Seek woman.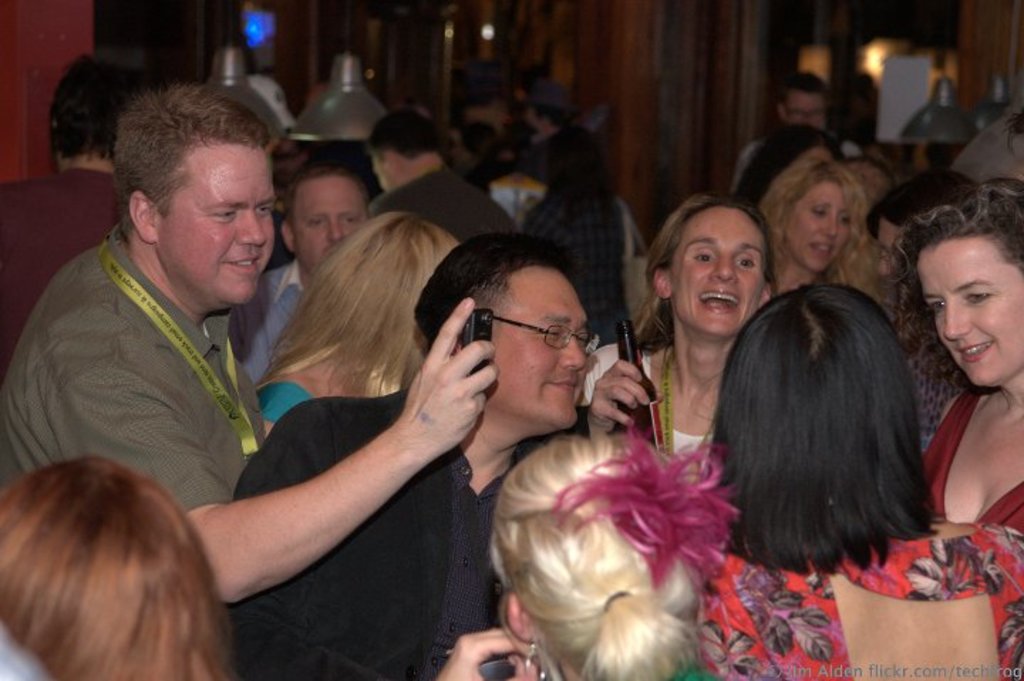
rect(437, 429, 745, 680).
